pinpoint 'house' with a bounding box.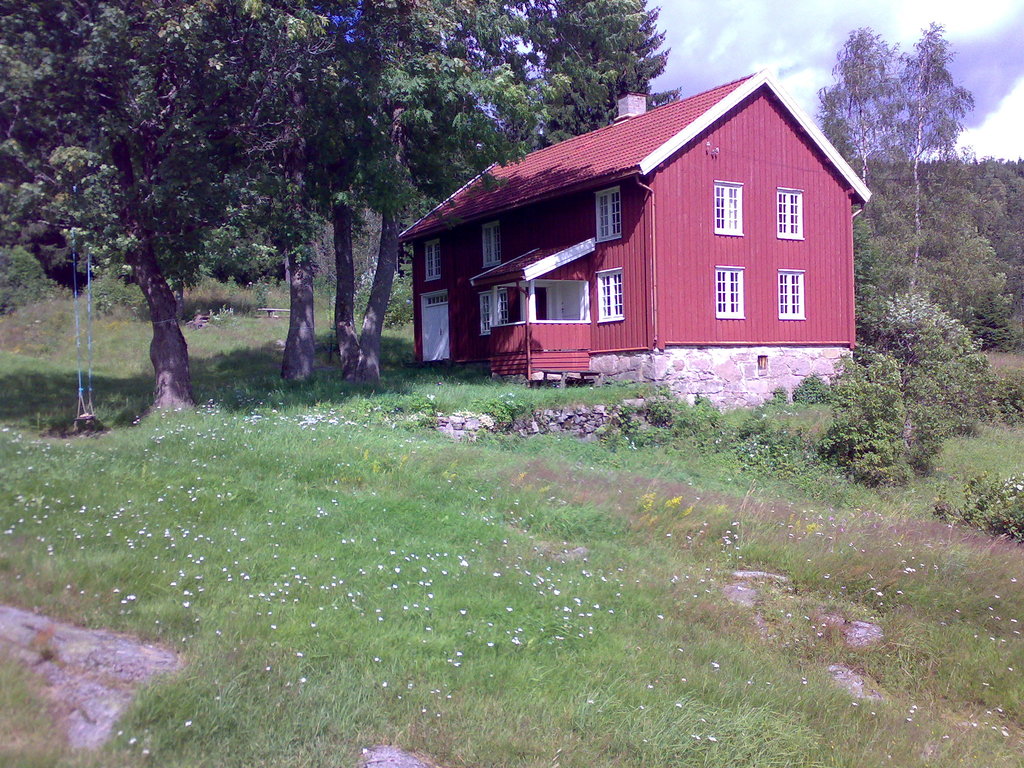
bbox=[395, 77, 861, 399].
